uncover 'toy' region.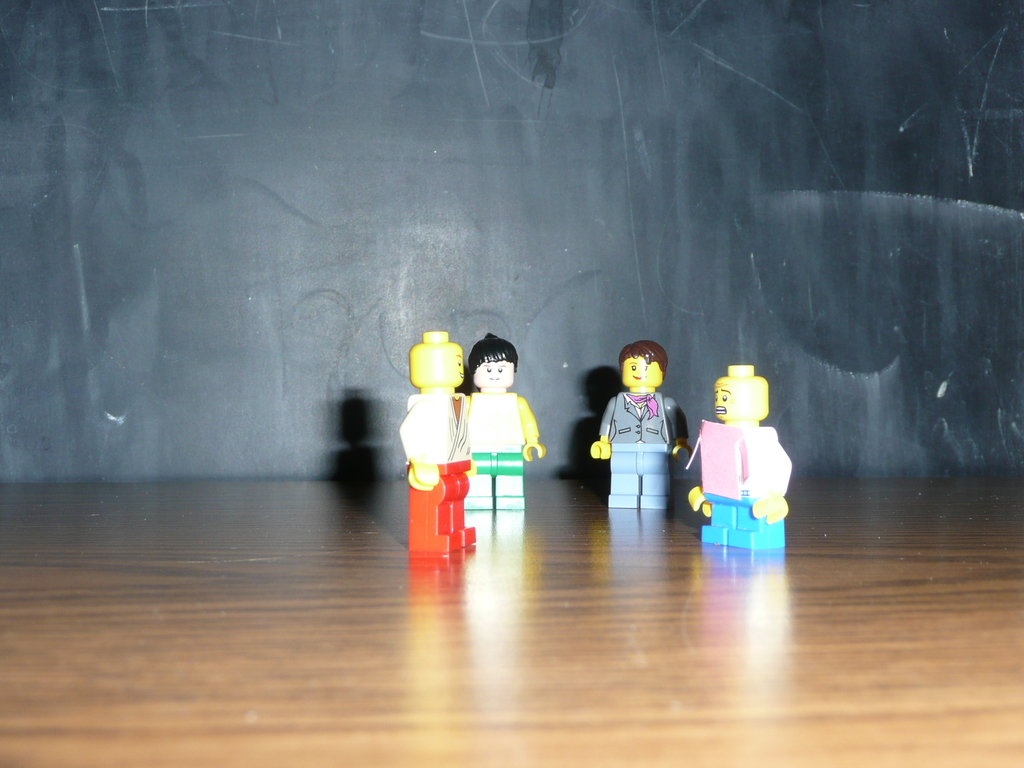
Uncovered: (399, 330, 481, 552).
